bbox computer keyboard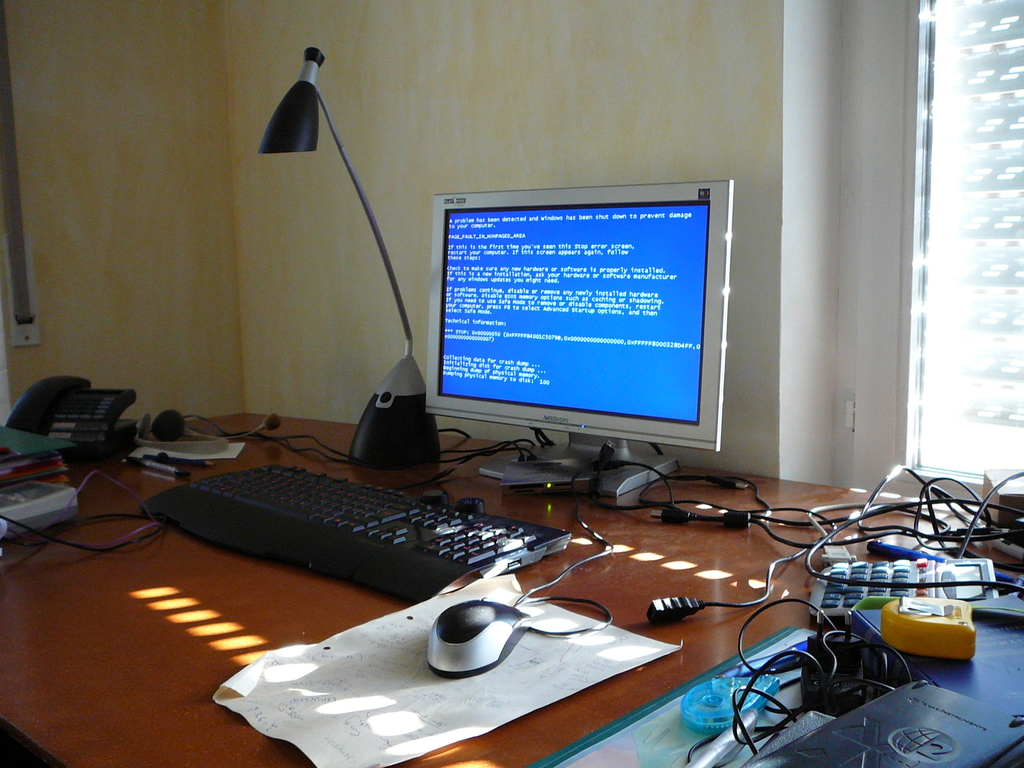
136 460 570 599
